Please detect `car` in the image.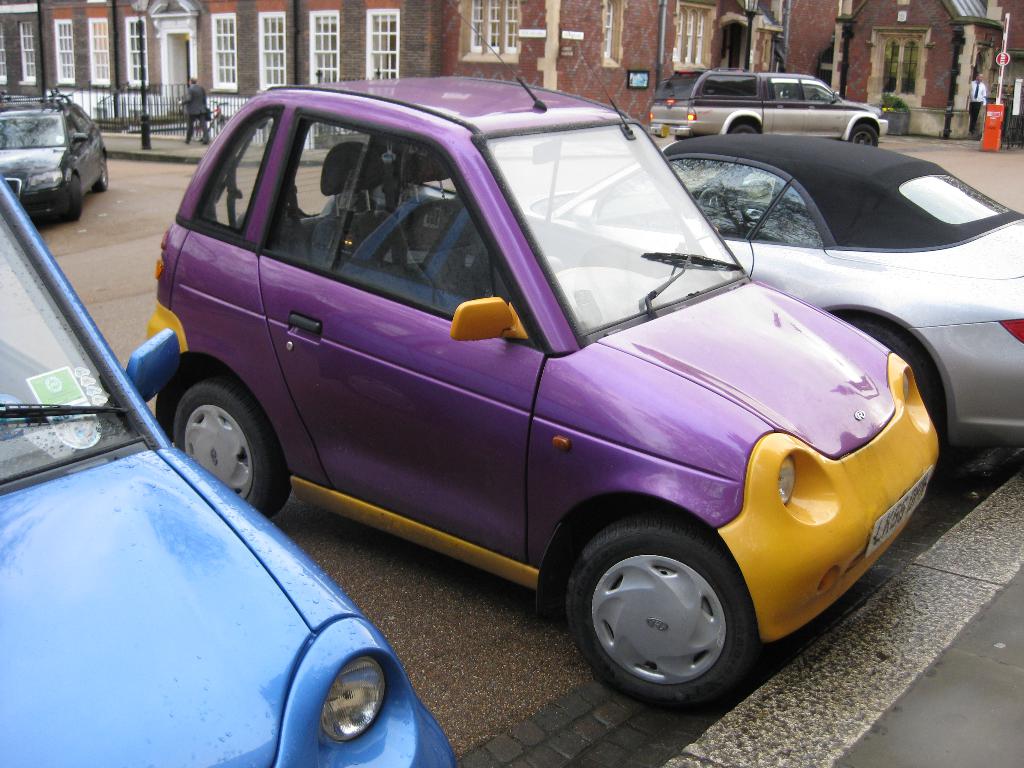
[x1=4, y1=97, x2=114, y2=227].
